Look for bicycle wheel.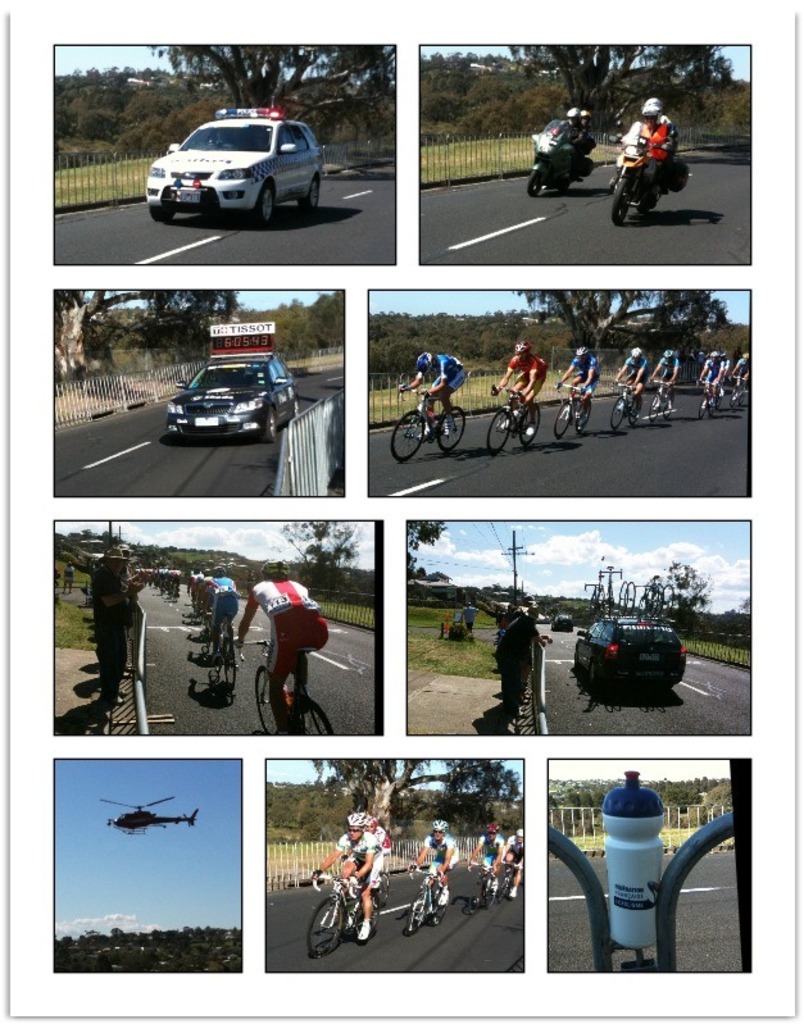
Found: bbox(626, 390, 649, 428).
